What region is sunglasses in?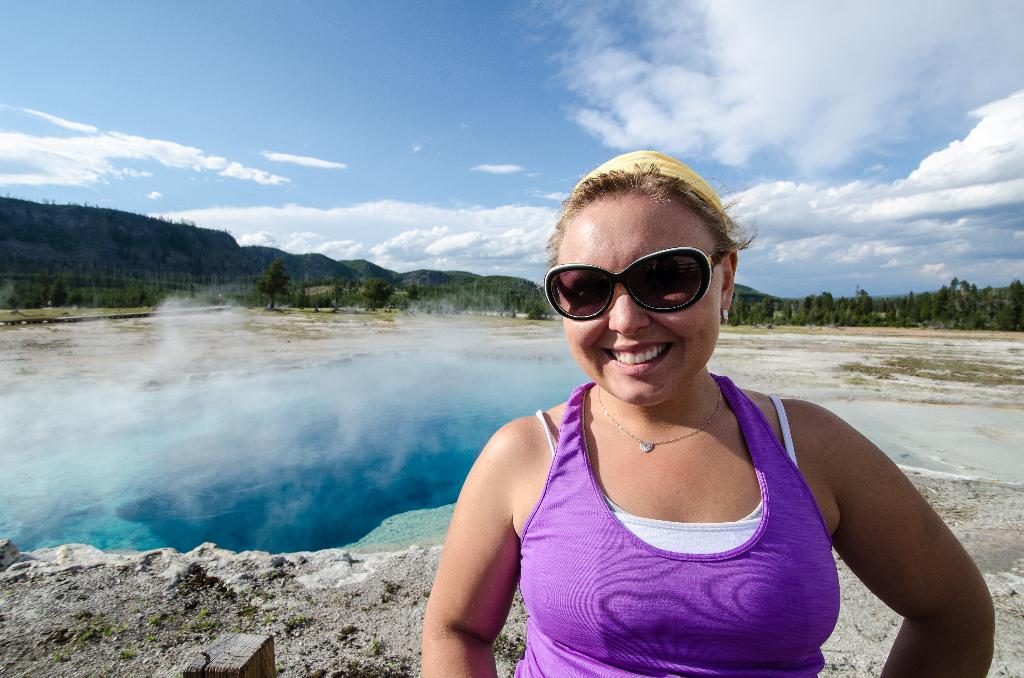
{"left": 541, "top": 244, "right": 733, "bottom": 320}.
